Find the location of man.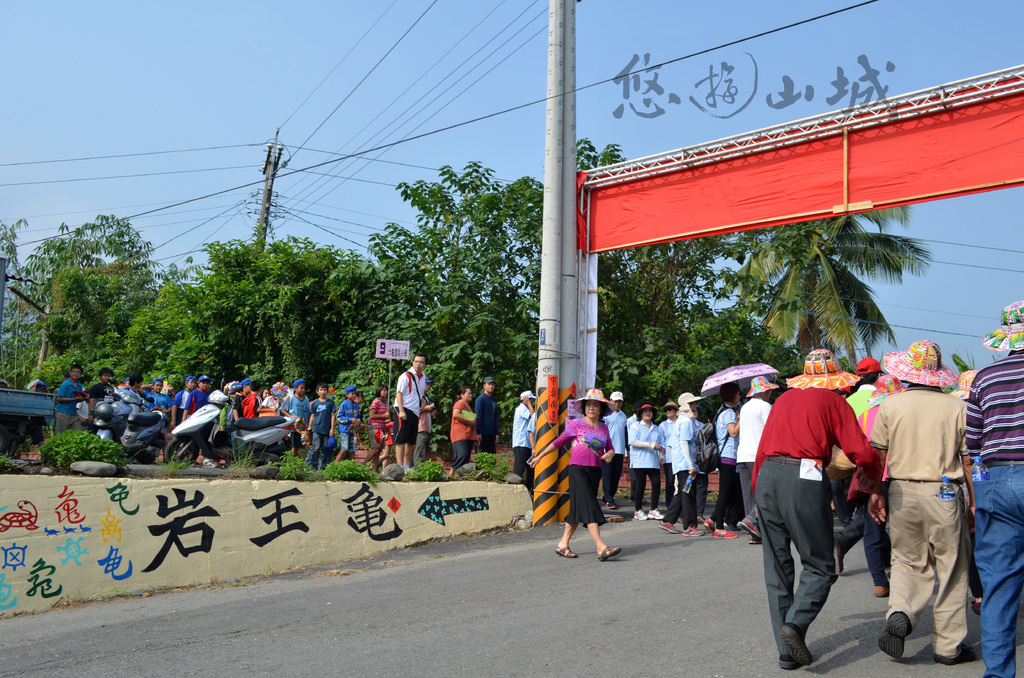
Location: <region>509, 390, 534, 476</region>.
